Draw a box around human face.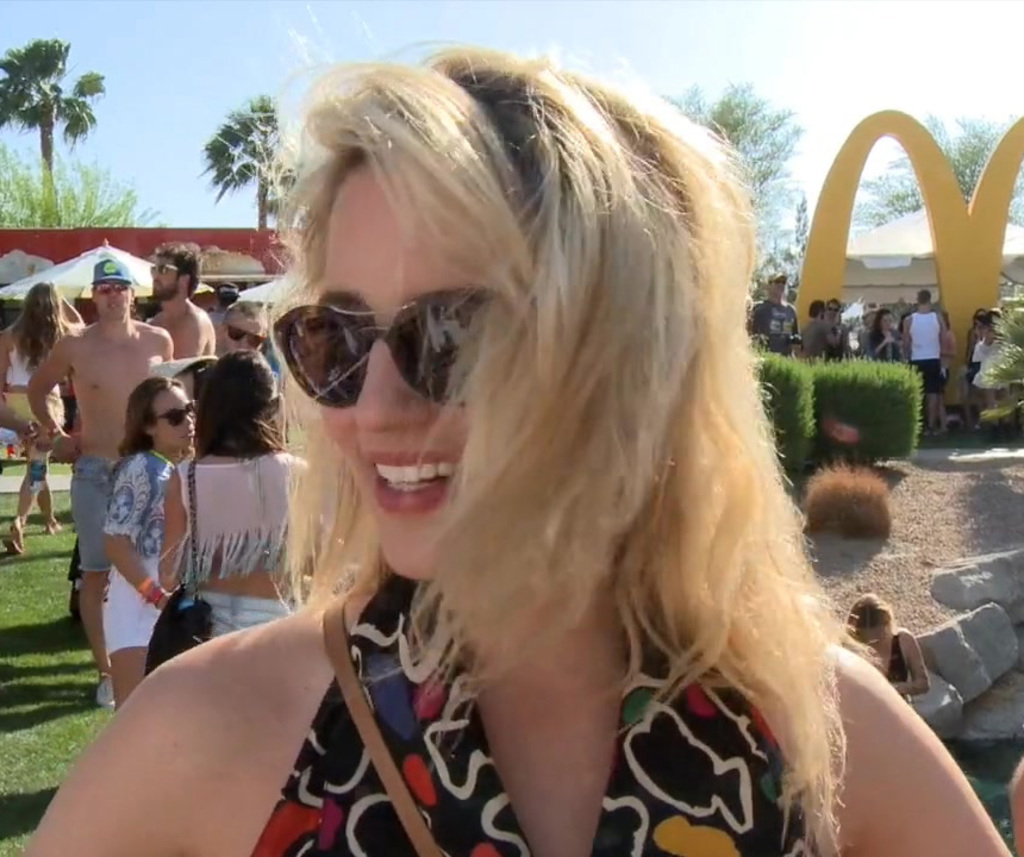
776 274 782 295.
